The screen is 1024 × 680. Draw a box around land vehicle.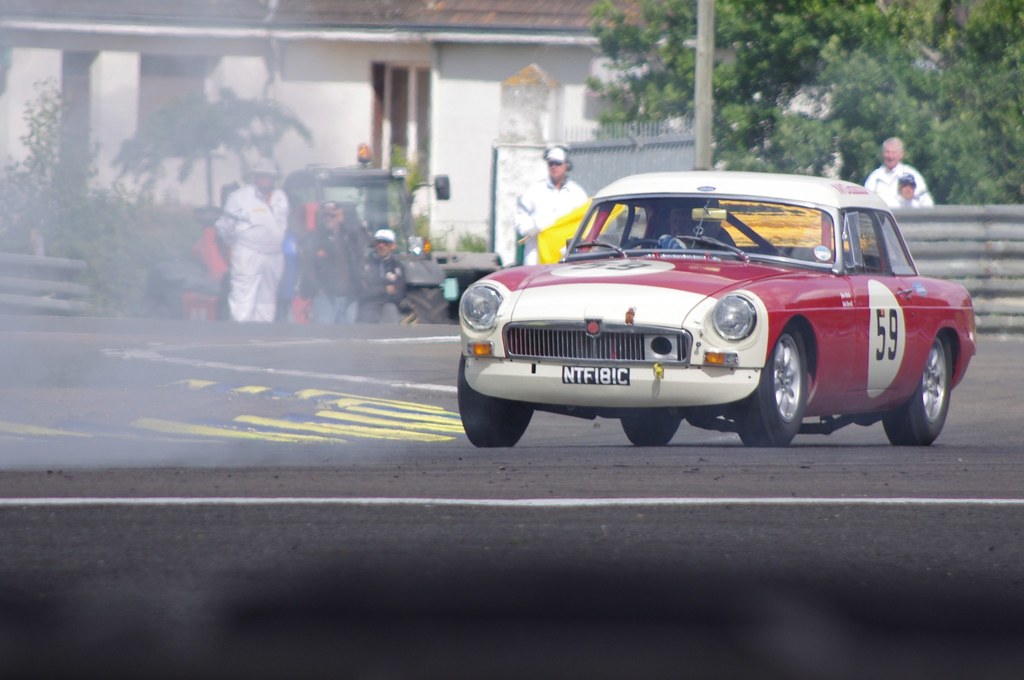
[x1=282, y1=156, x2=450, y2=327].
